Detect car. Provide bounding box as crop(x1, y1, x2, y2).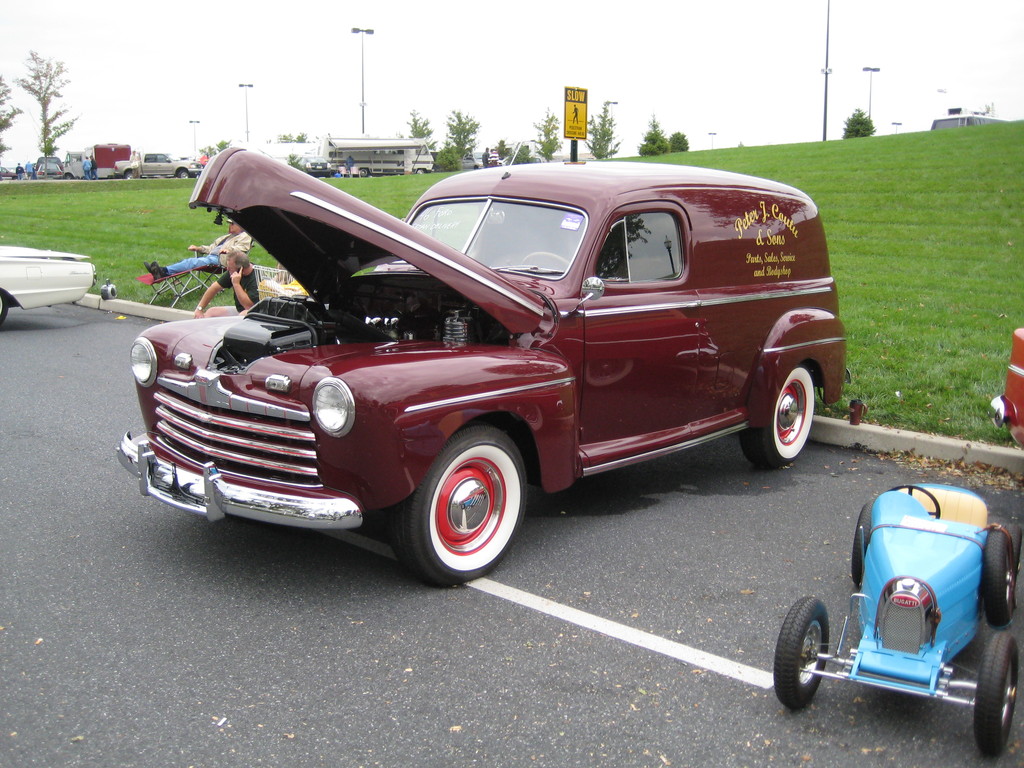
crop(0, 164, 19, 180).
